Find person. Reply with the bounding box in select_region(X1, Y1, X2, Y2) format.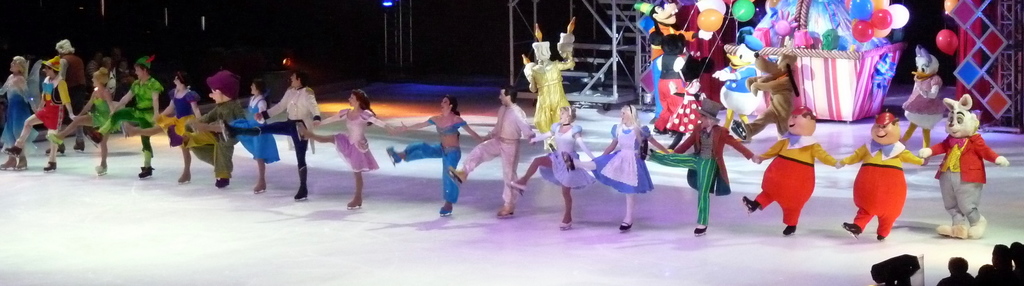
select_region(193, 77, 281, 193).
